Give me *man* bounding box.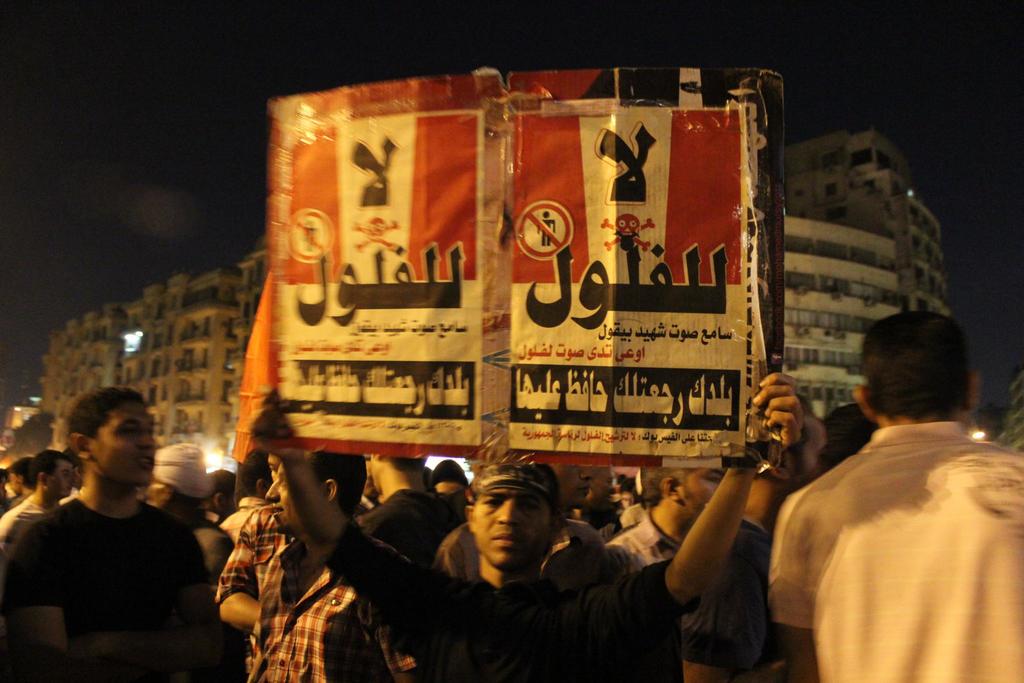
locate(612, 465, 729, 572).
